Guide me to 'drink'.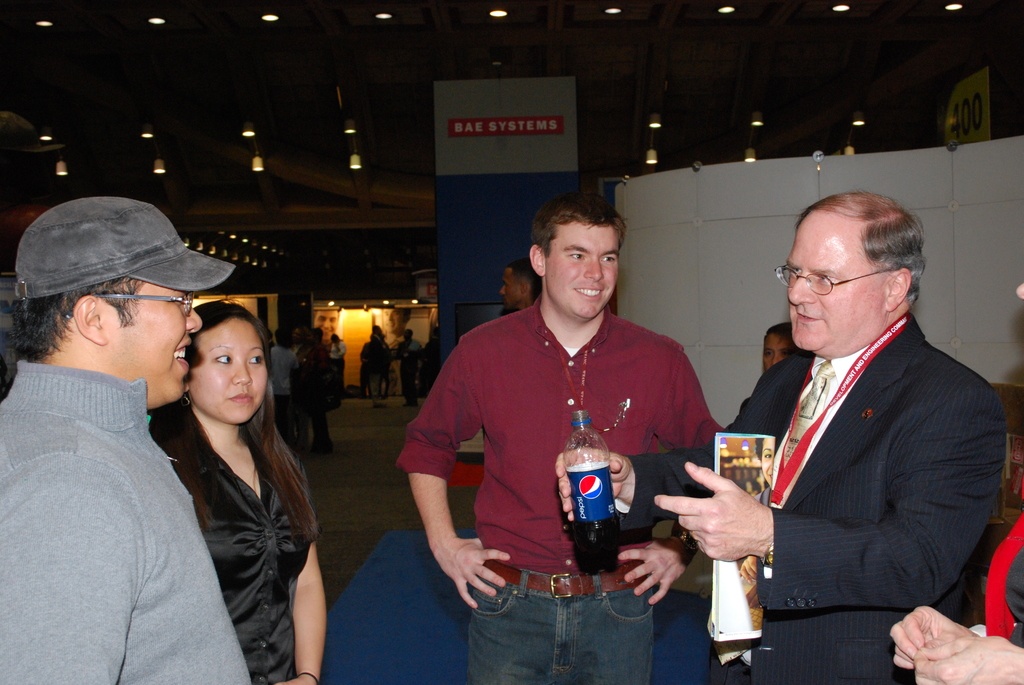
Guidance: x1=572 y1=517 x2=618 y2=576.
